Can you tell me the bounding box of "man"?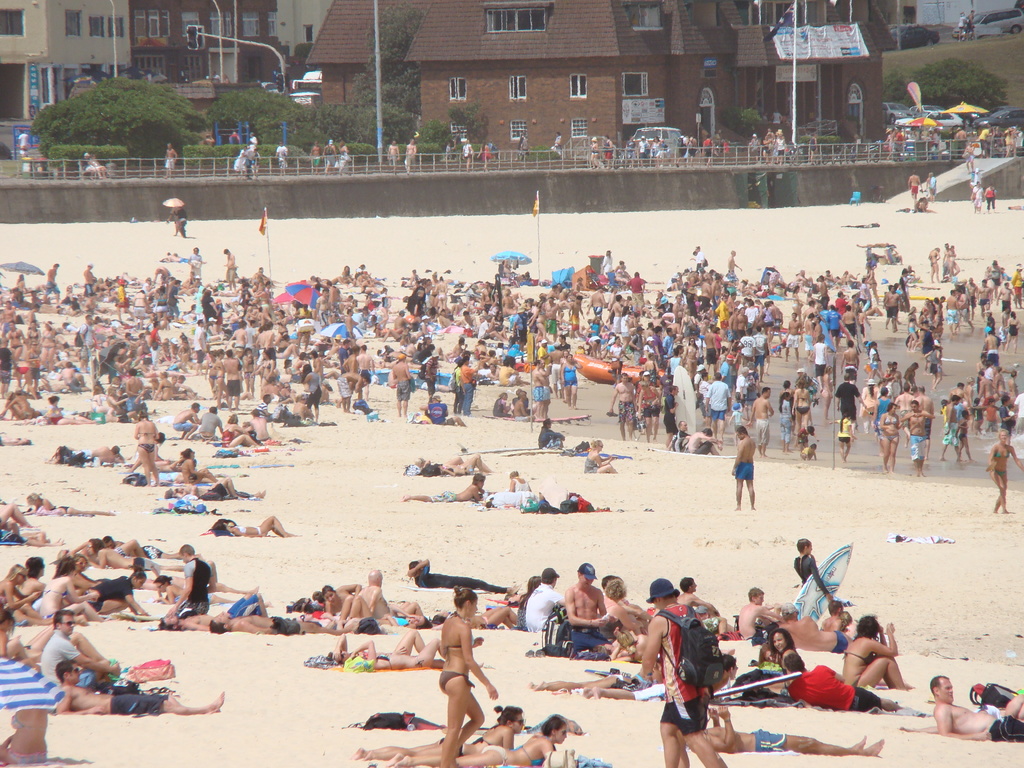
<bbox>149, 320, 159, 339</bbox>.
